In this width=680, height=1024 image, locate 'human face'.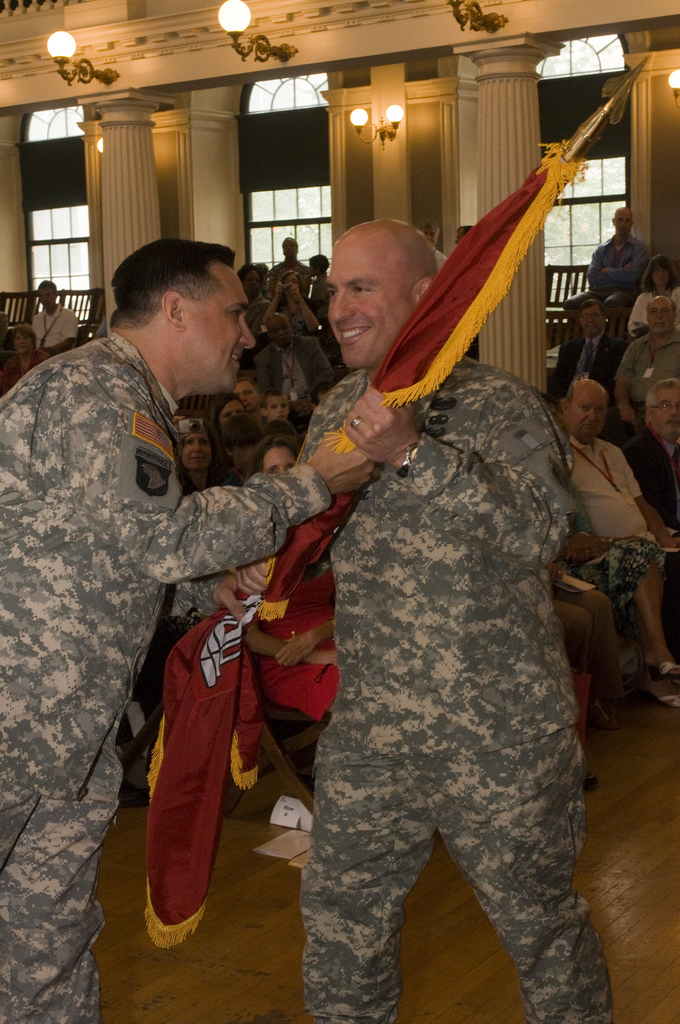
Bounding box: box=[185, 272, 257, 397].
